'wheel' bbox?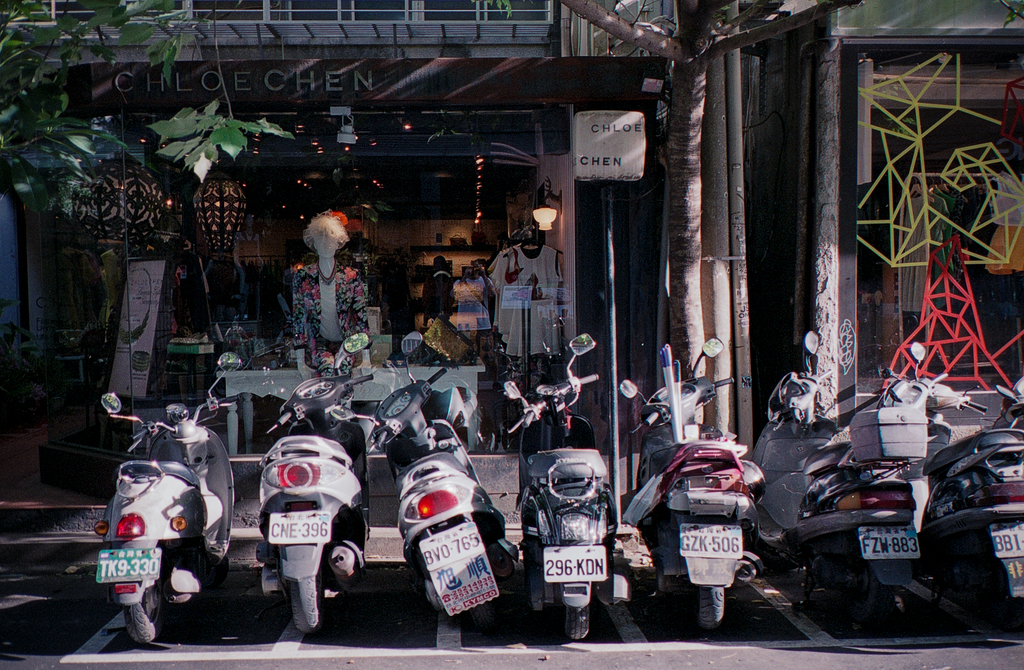
471, 602, 500, 628
